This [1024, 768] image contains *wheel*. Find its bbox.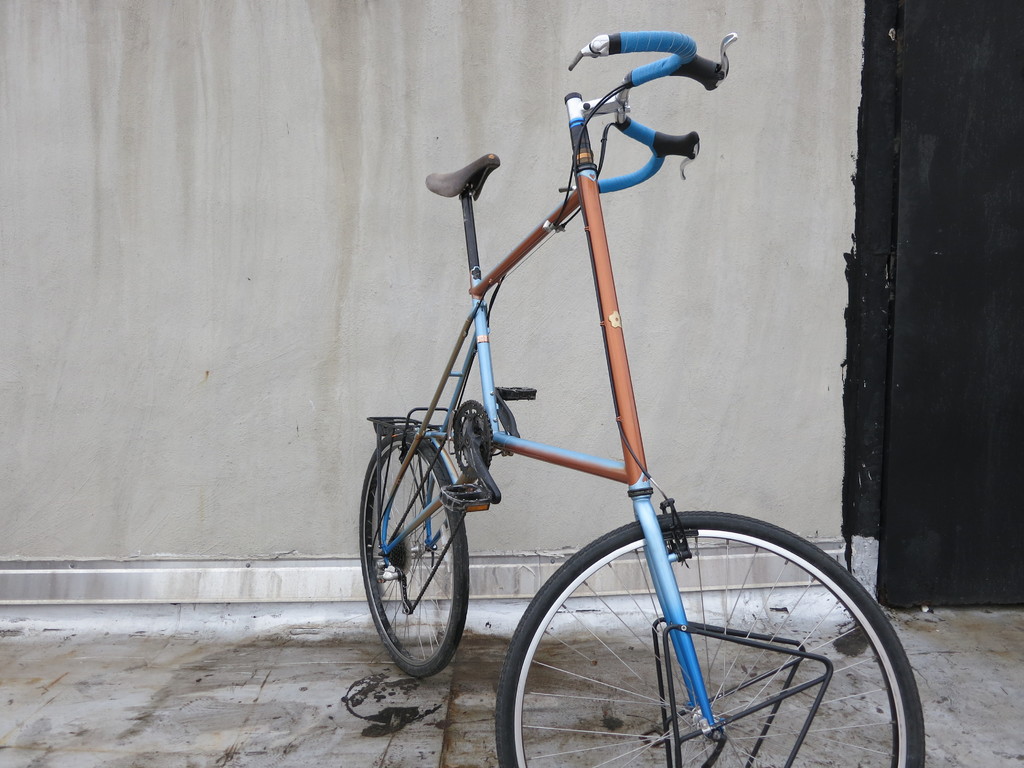
select_region(360, 436, 470, 682).
